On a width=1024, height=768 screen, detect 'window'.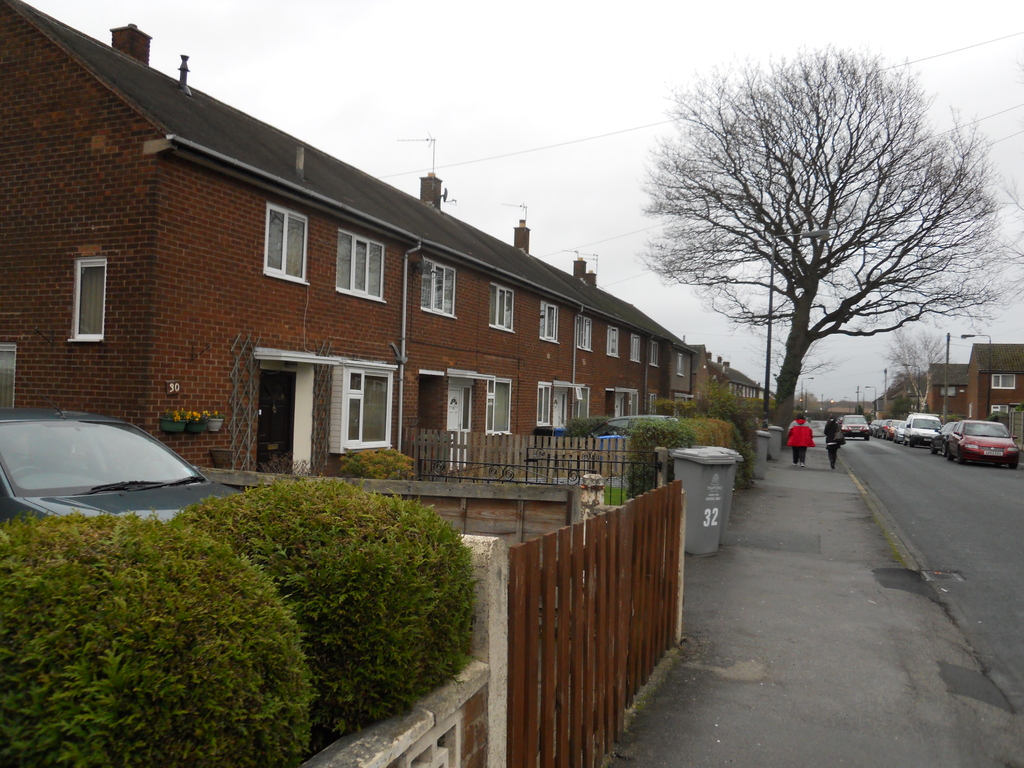
(540, 387, 554, 428).
